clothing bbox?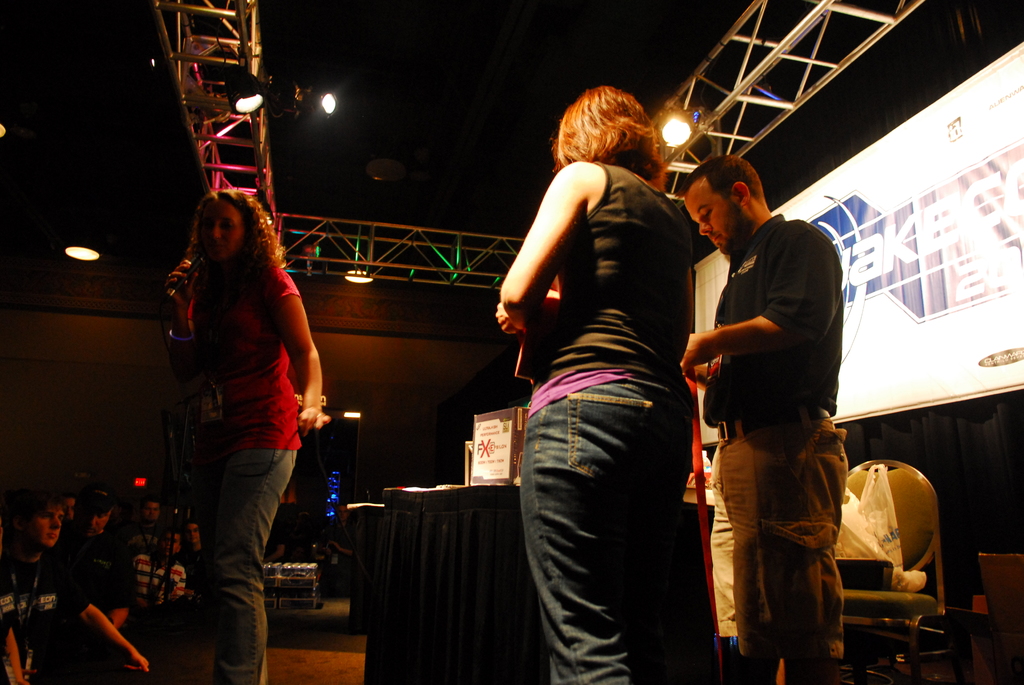
[177,259,302,684]
